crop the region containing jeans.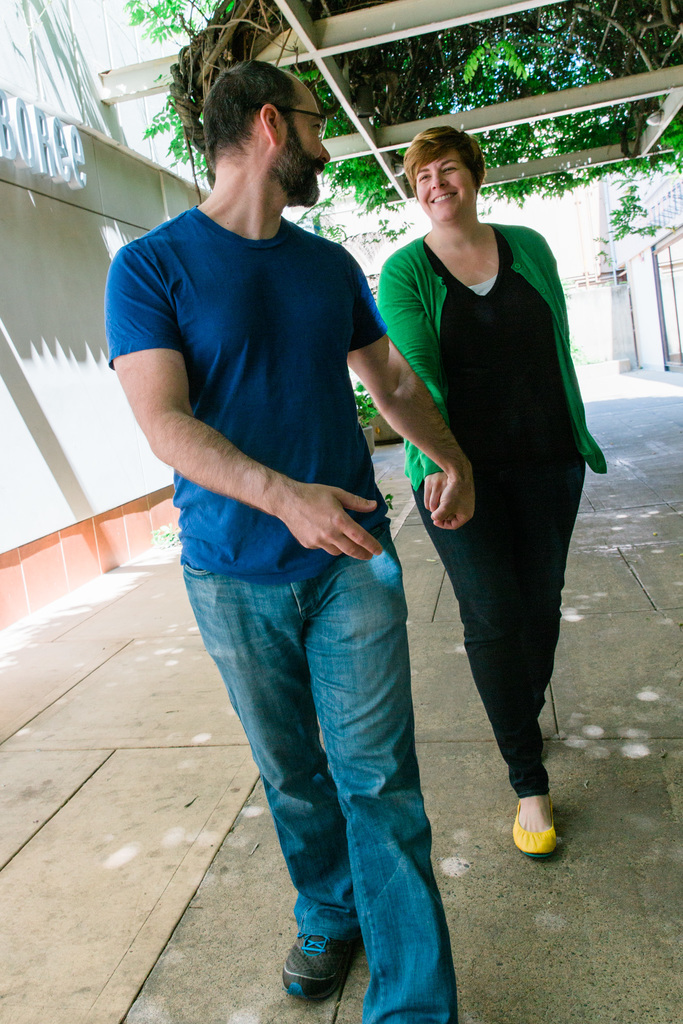
Crop region: (414, 463, 582, 795).
